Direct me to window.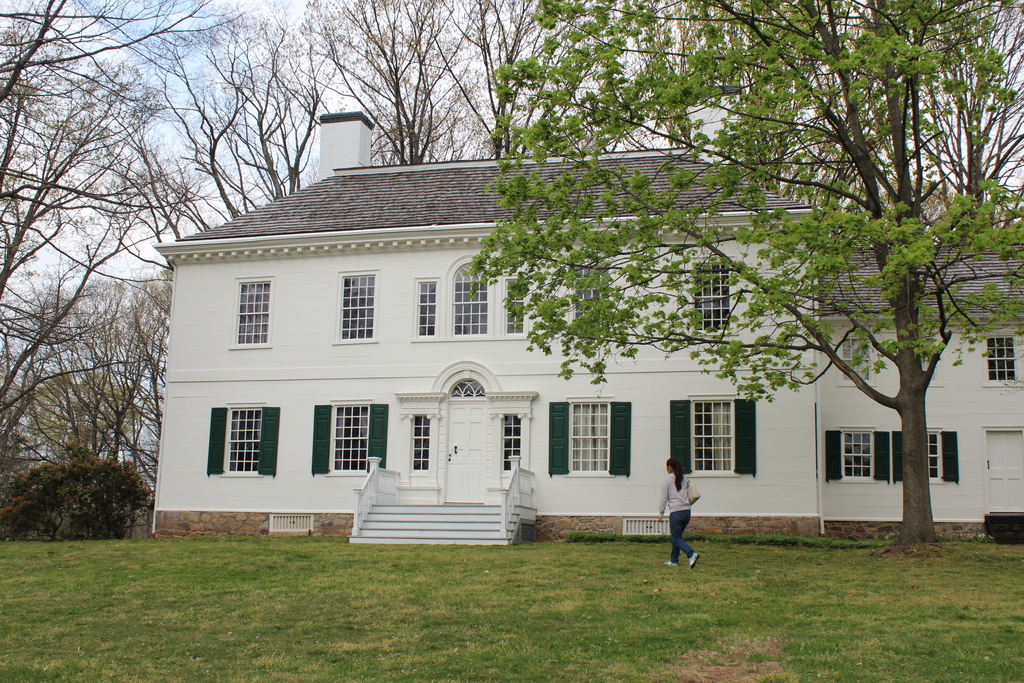
Direction: locate(547, 393, 635, 476).
